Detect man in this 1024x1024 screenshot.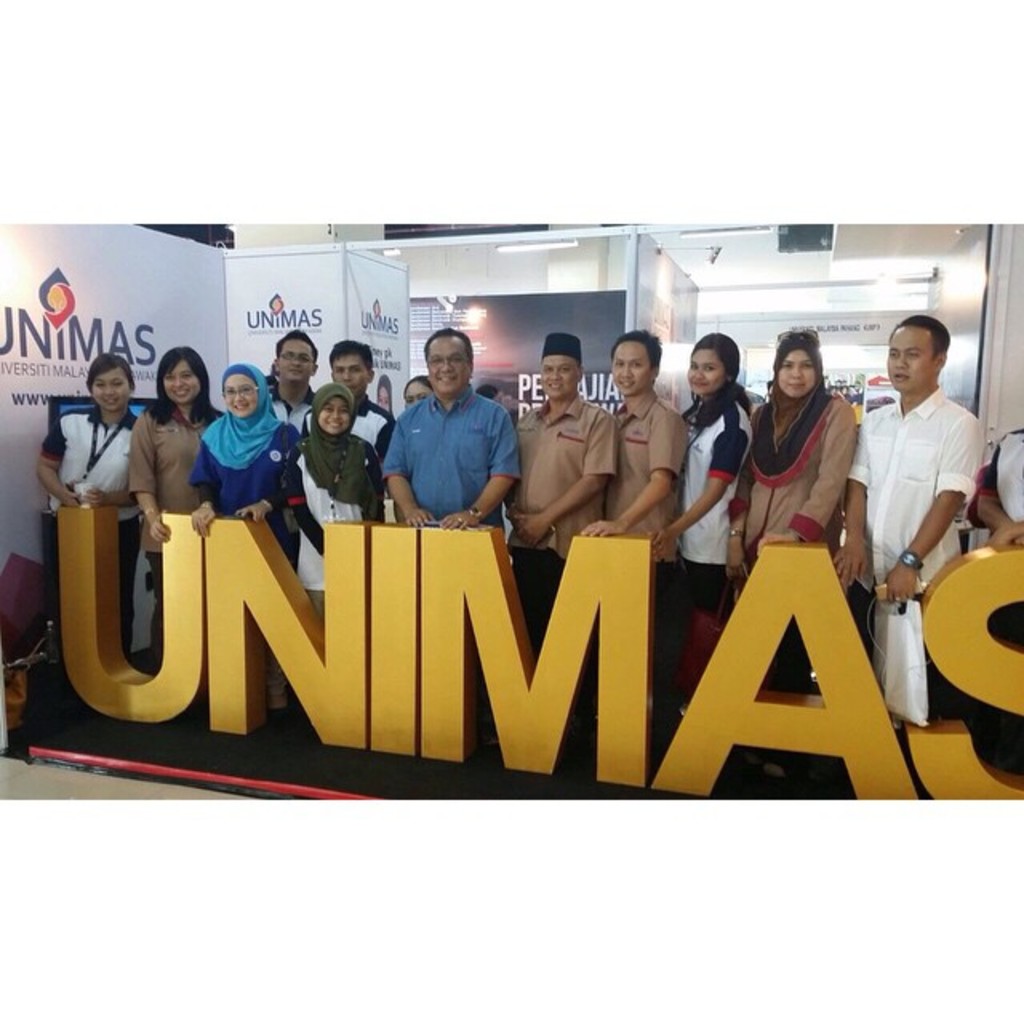
Detection: 386:323:520:526.
